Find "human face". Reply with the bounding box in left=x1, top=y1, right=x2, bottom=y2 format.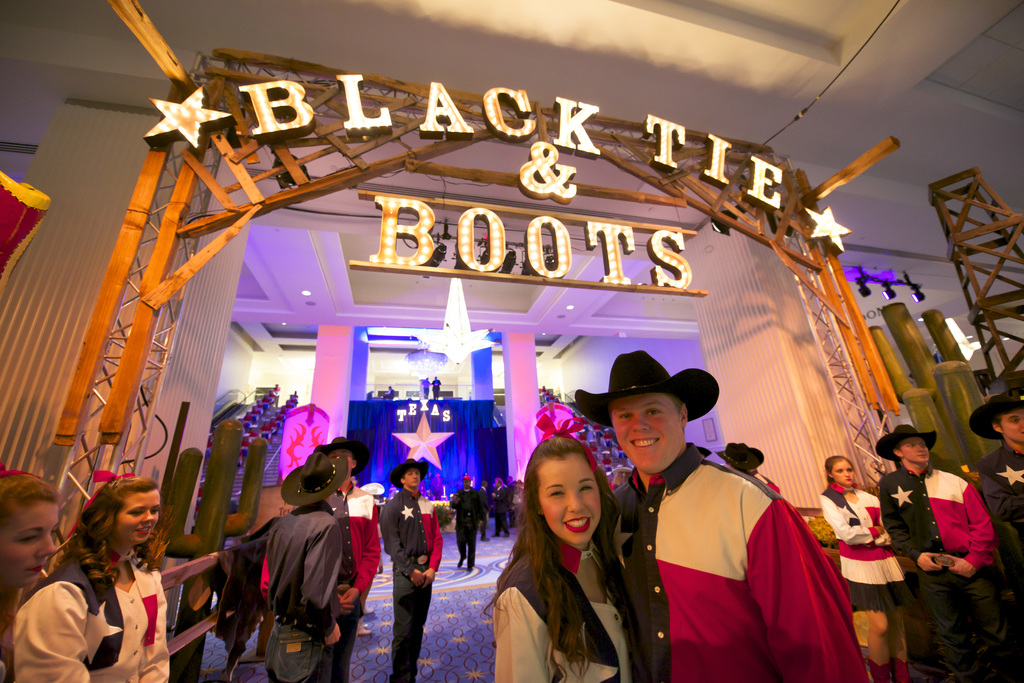
left=831, top=457, right=856, bottom=485.
